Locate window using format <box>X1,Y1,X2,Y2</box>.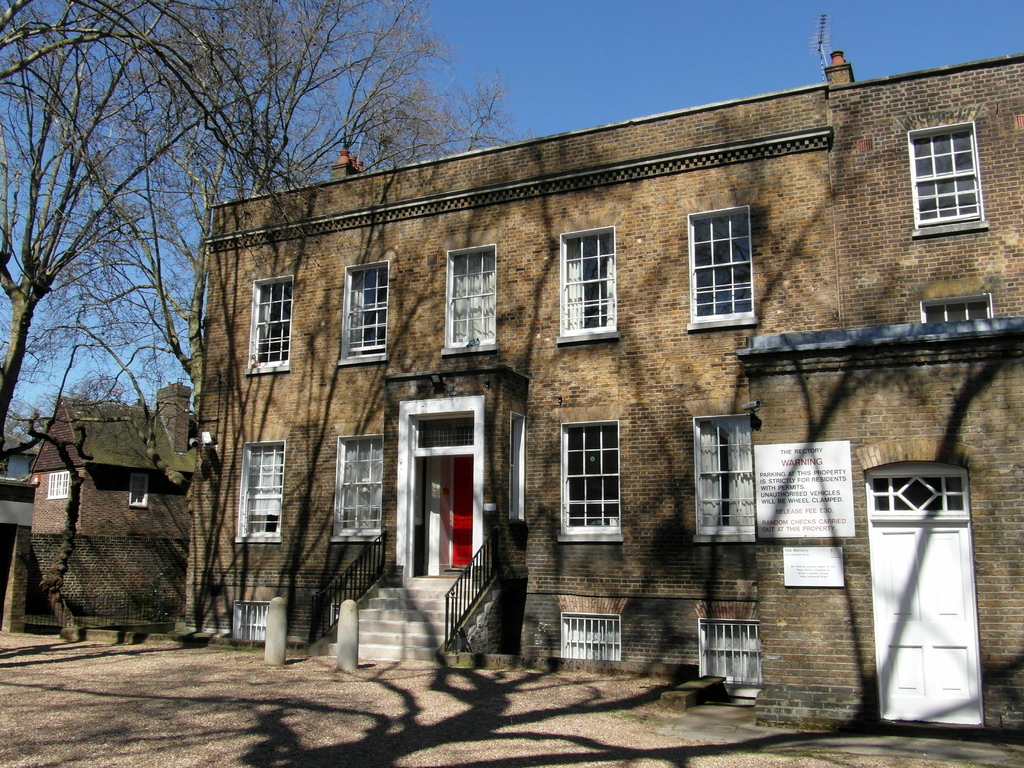
<box>559,611,624,659</box>.
